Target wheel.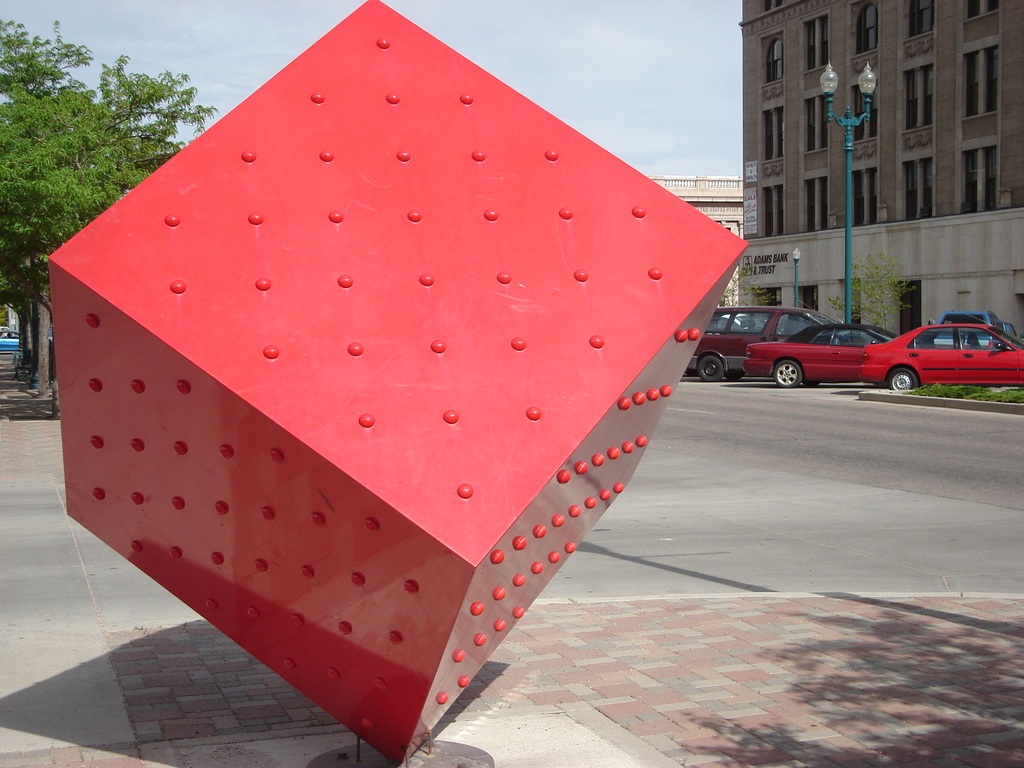
Target region: select_region(700, 353, 726, 381).
